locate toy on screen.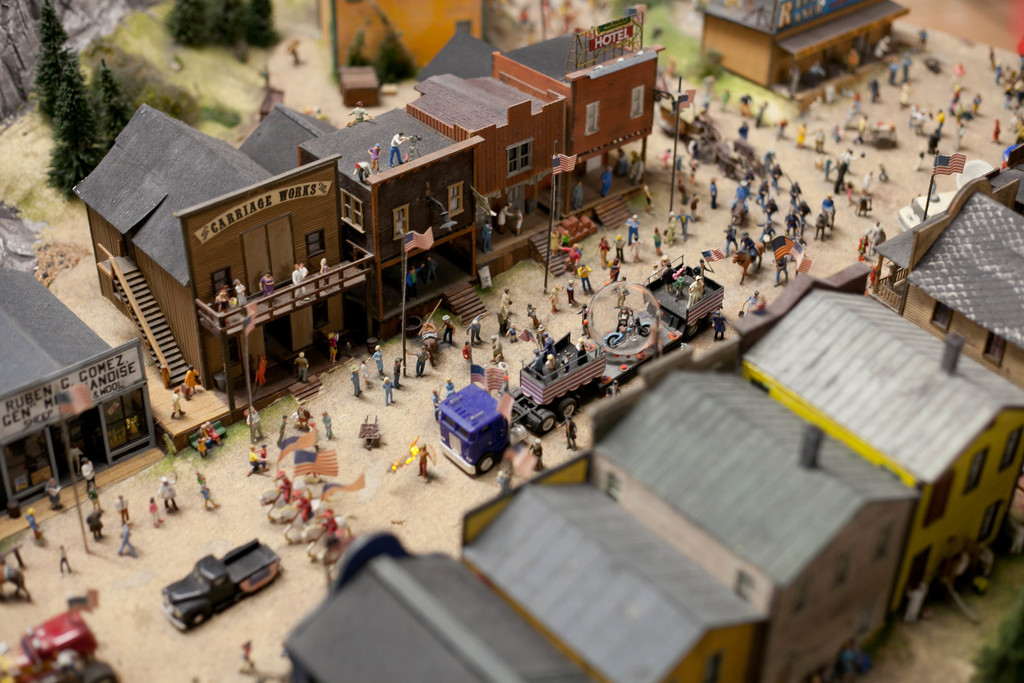
On screen at (986,45,995,69).
